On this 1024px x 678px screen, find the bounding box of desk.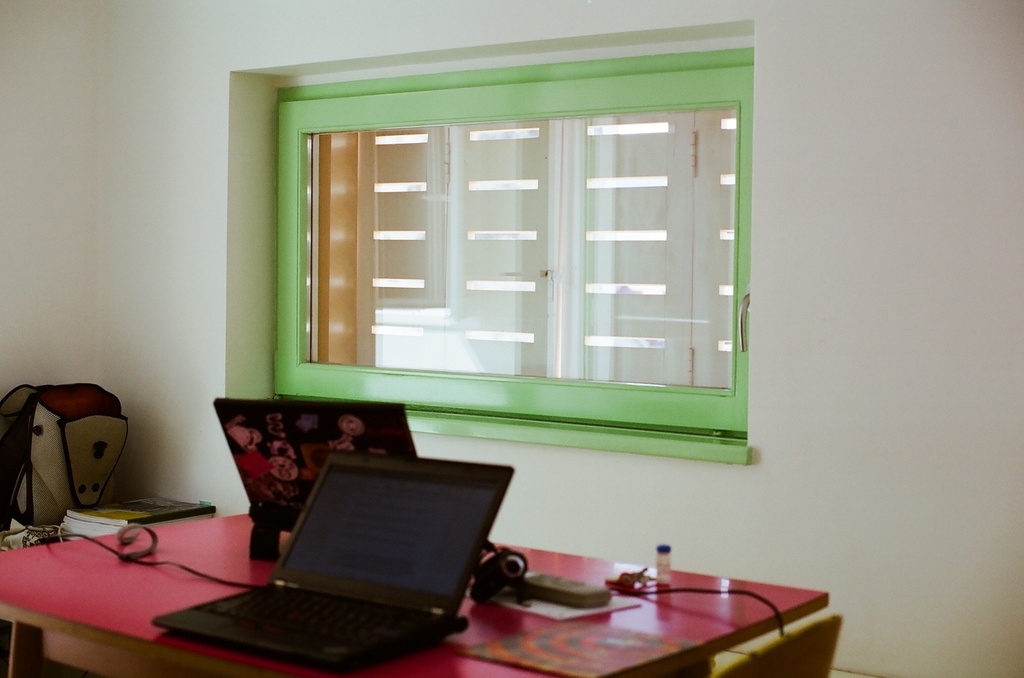
Bounding box: region(90, 483, 656, 677).
